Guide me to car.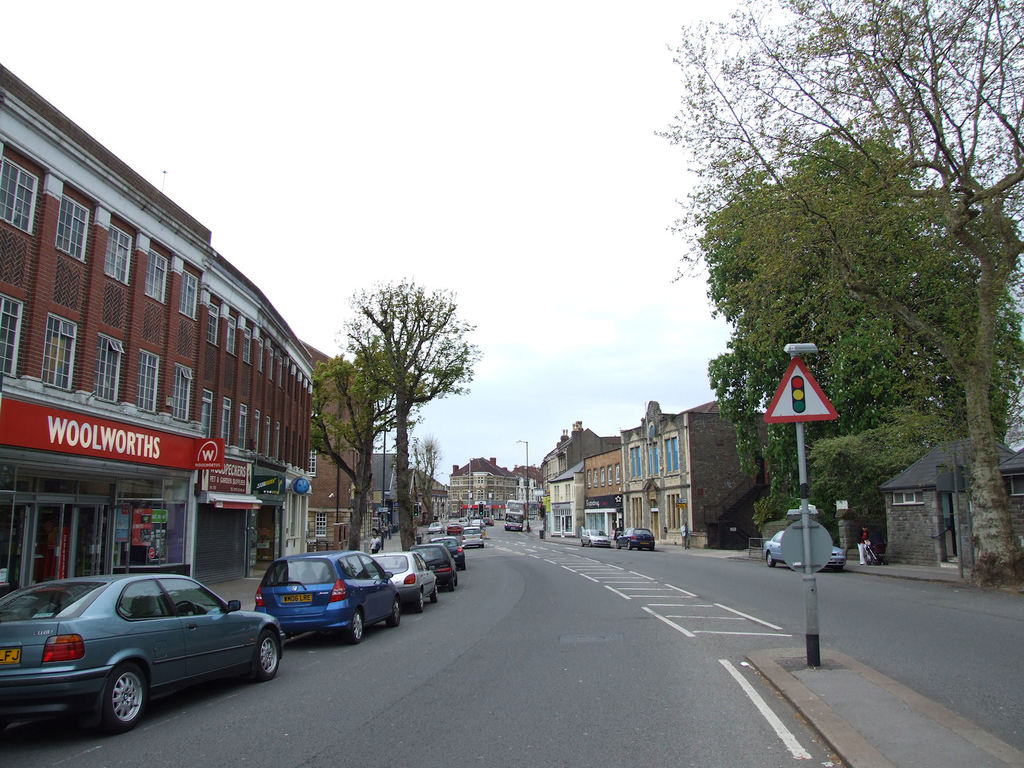
Guidance: [479, 516, 492, 524].
